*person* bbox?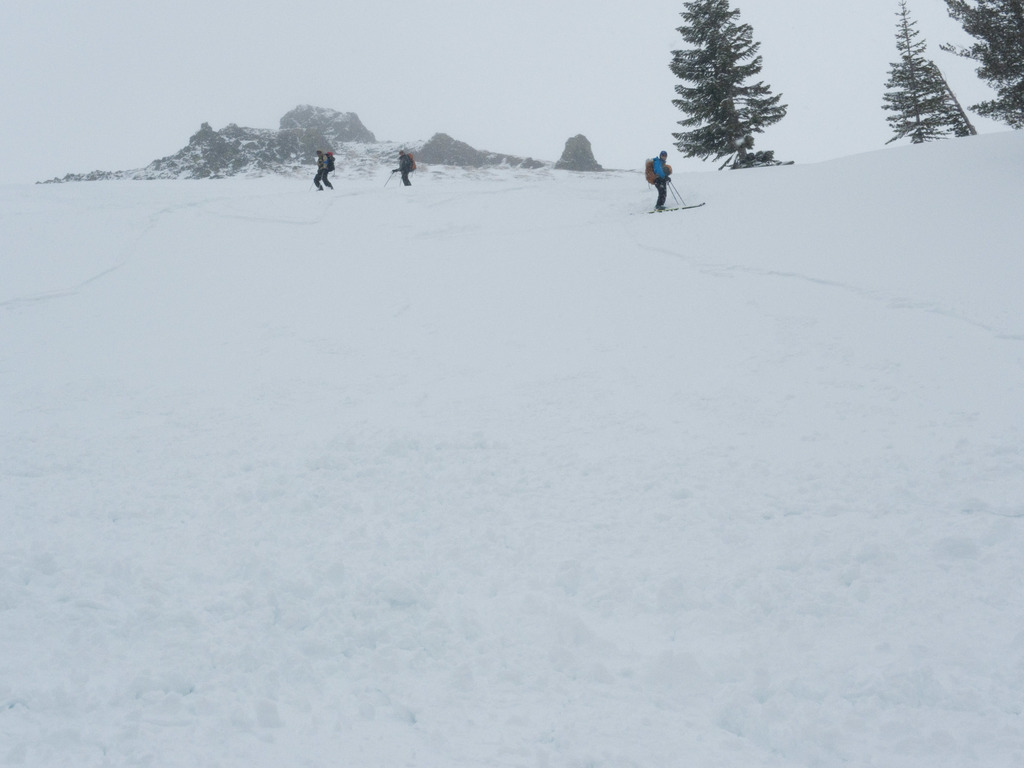
{"left": 314, "top": 152, "right": 329, "bottom": 191}
